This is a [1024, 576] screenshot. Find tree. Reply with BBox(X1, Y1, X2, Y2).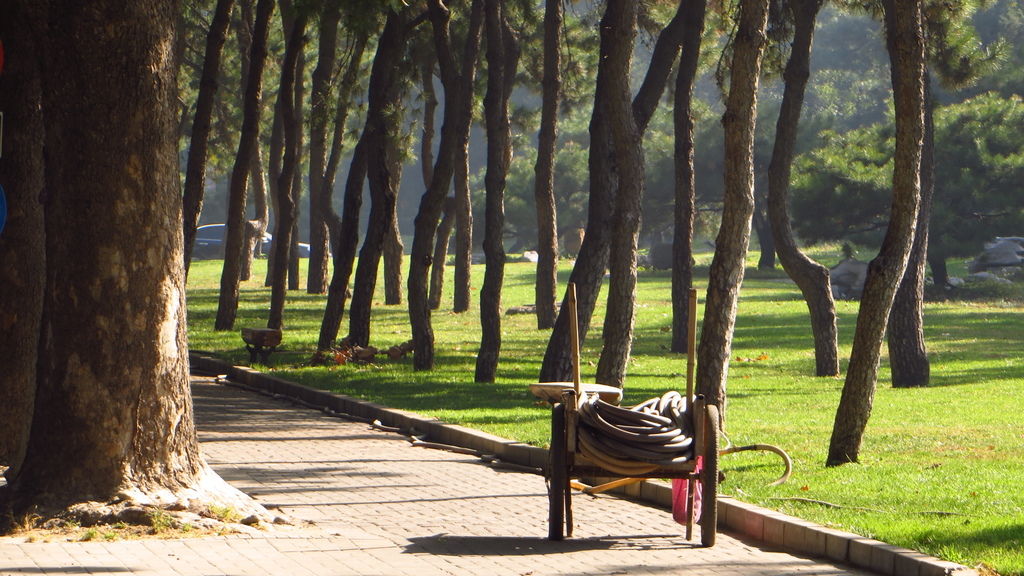
BBox(931, 89, 1023, 289).
